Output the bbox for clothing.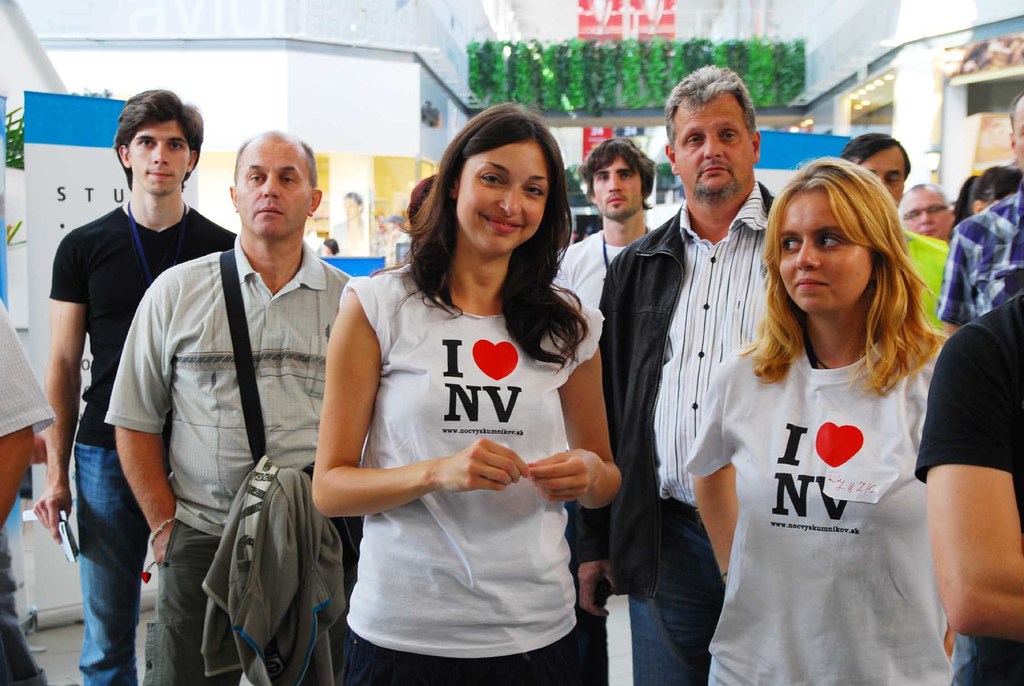
<region>104, 227, 365, 685</region>.
